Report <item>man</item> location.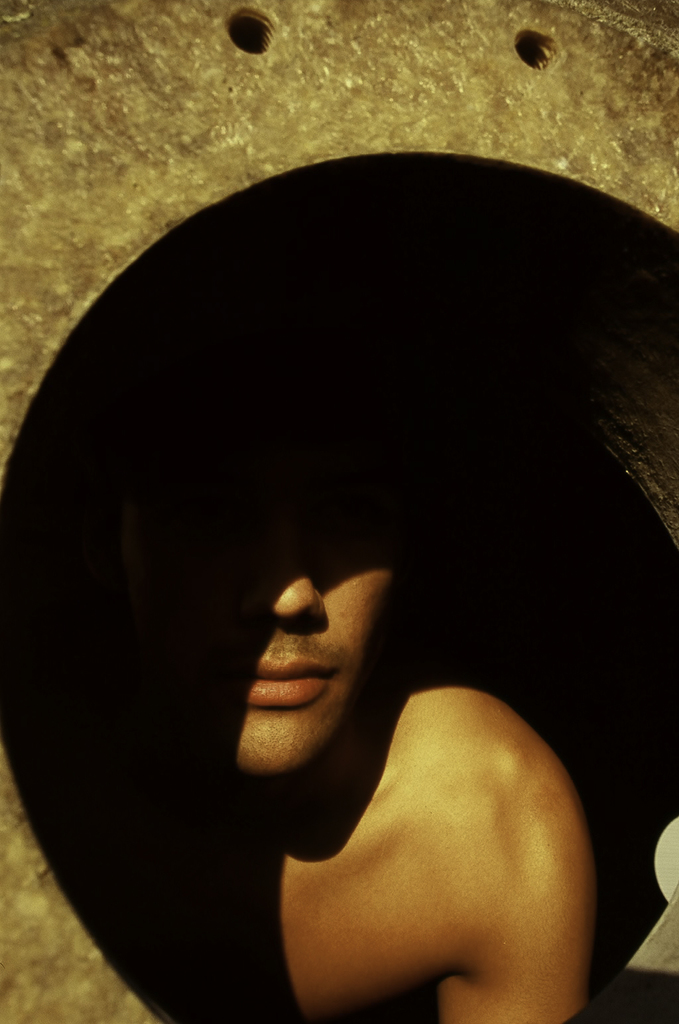
Report: [left=38, top=397, right=587, bottom=1023].
